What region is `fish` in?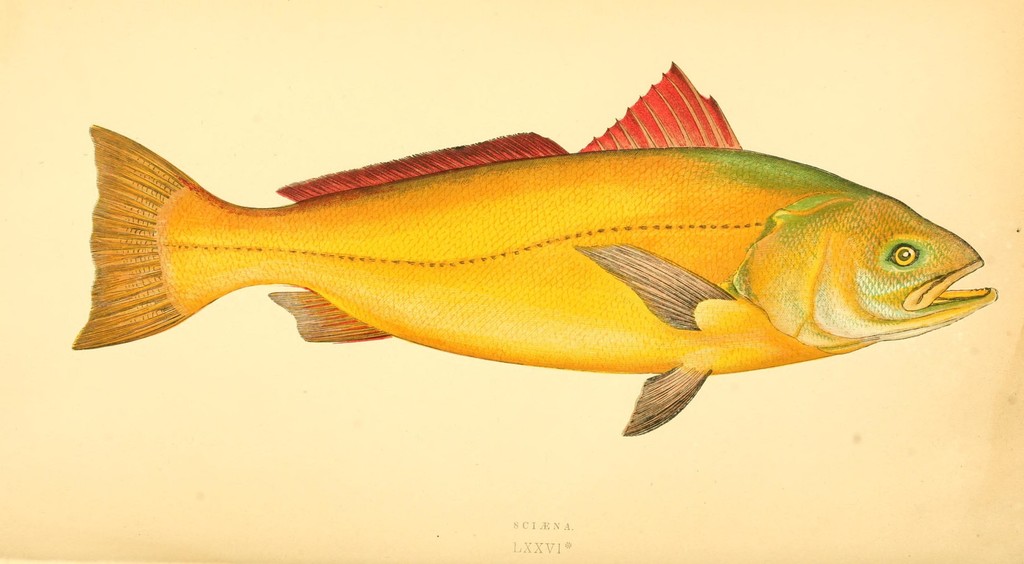
71, 60, 996, 435.
